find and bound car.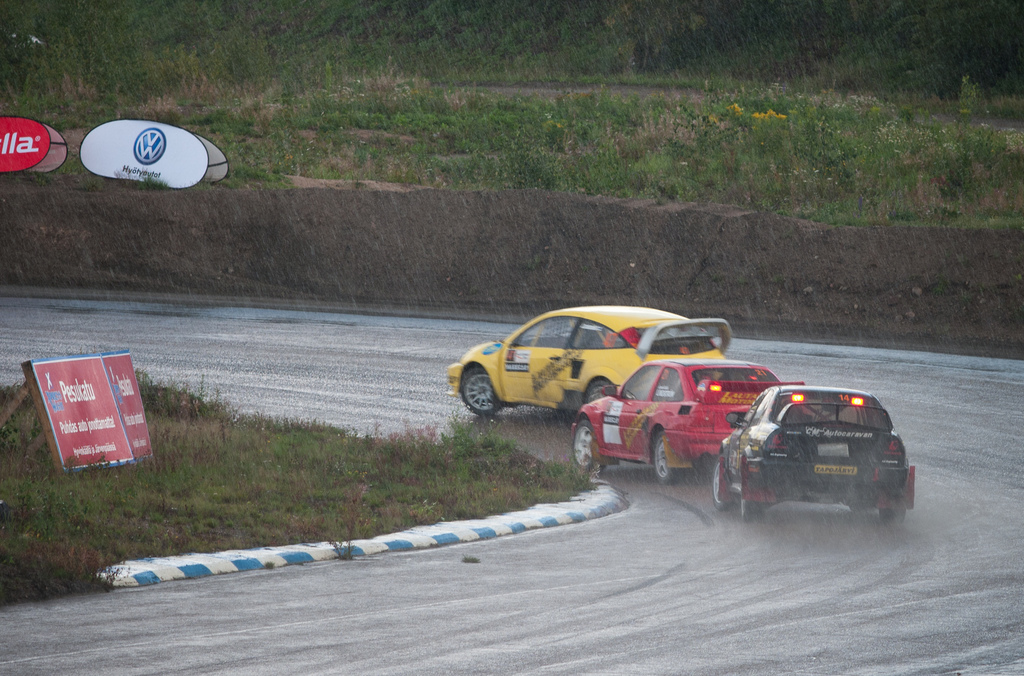
Bound: box(445, 304, 732, 418).
